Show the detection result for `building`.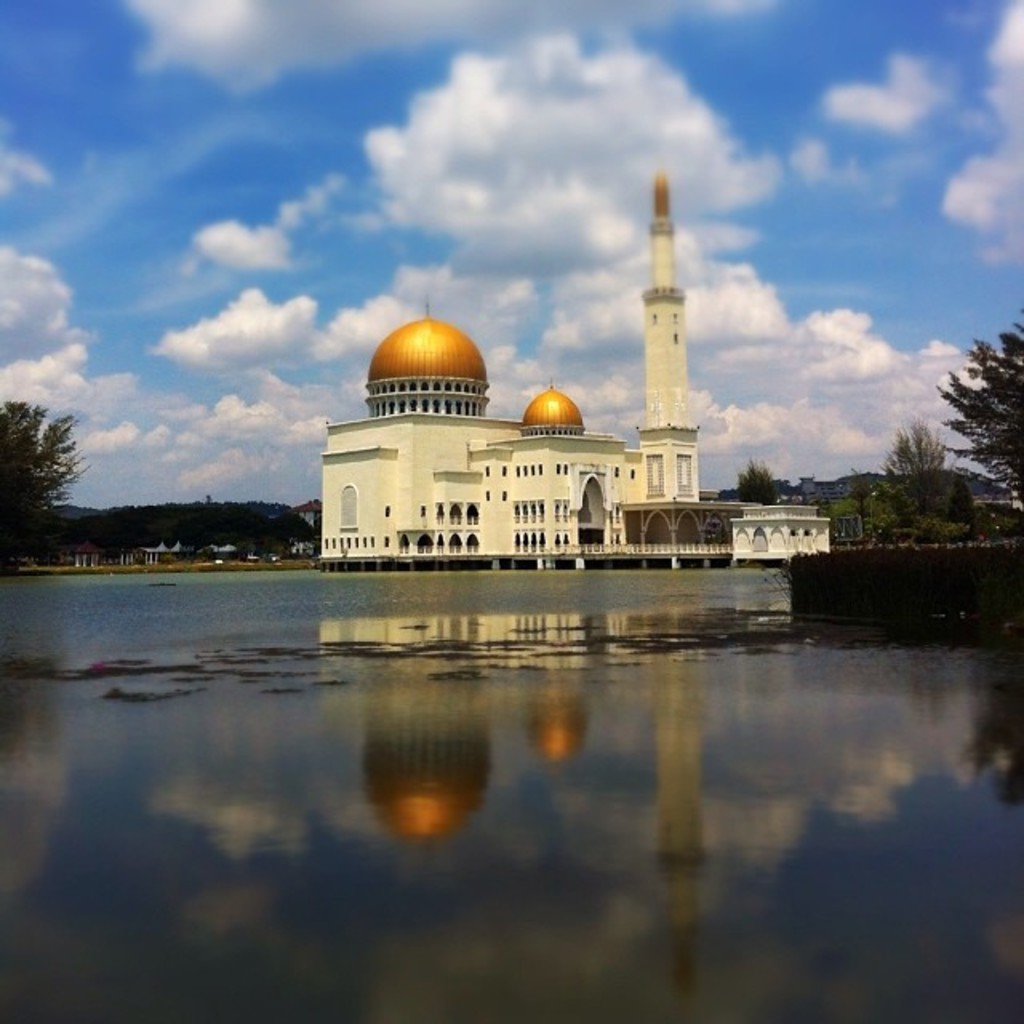
(317,166,829,584).
